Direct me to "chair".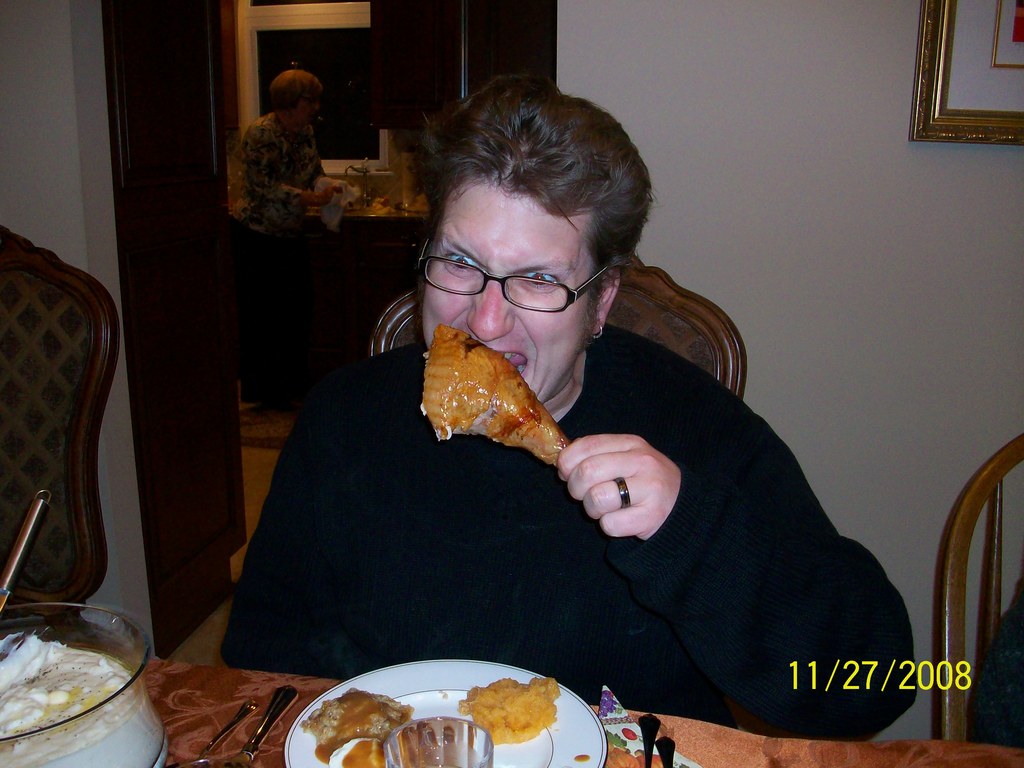
Direction: l=932, t=434, r=1023, b=743.
